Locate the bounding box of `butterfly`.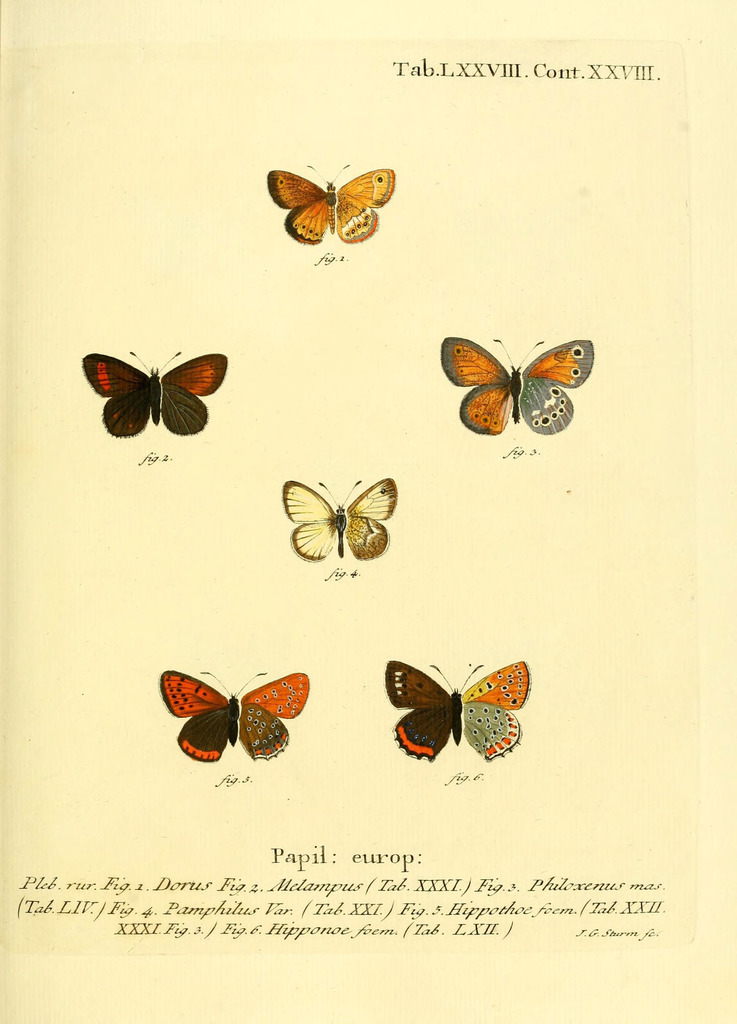
Bounding box: {"left": 442, "top": 337, "right": 591, "bottom": 438}.
